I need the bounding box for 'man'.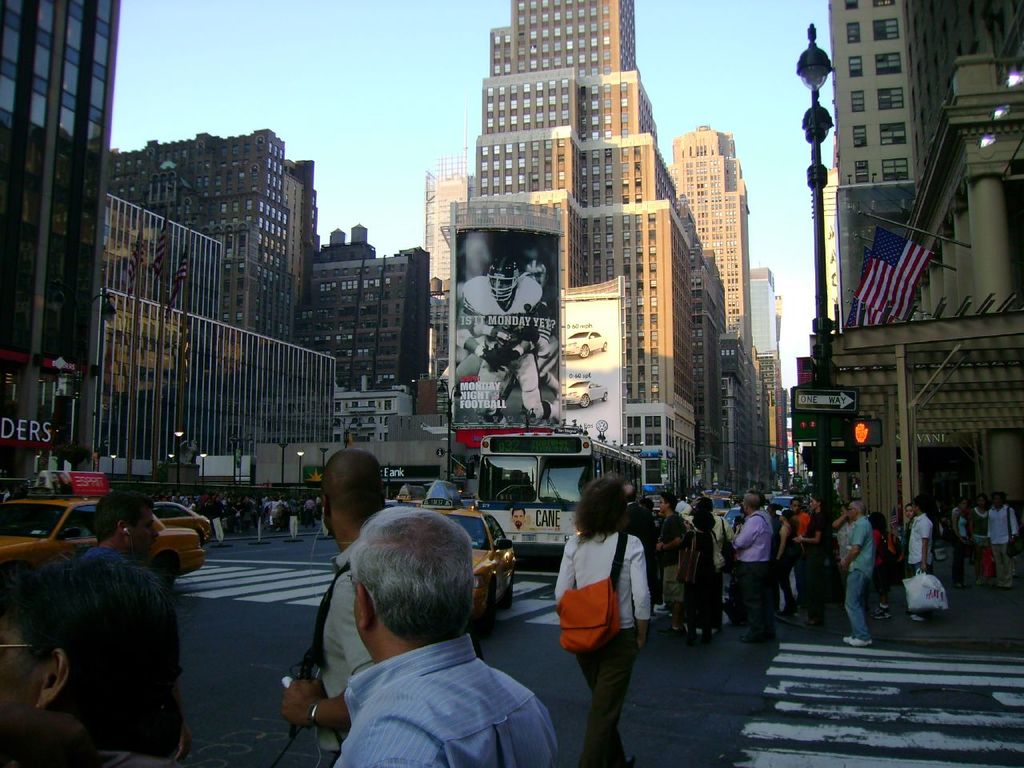
Here it is: l=839, t=505, r=881, b=650.
